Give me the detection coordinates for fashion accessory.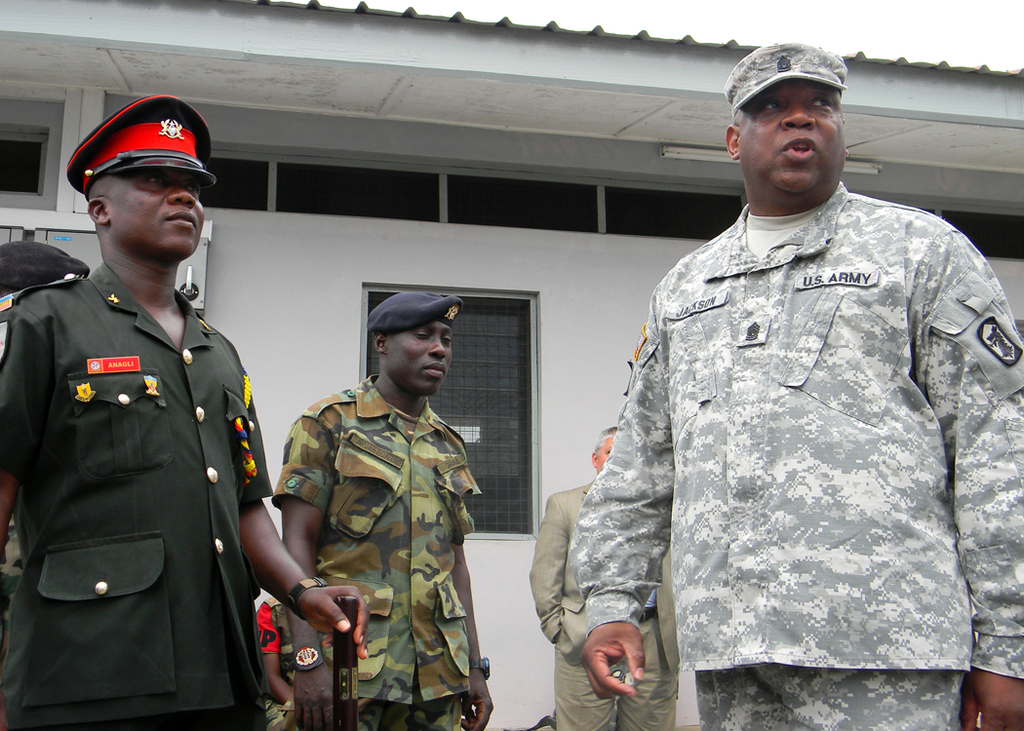
detection(283, 570, 324, 610).
